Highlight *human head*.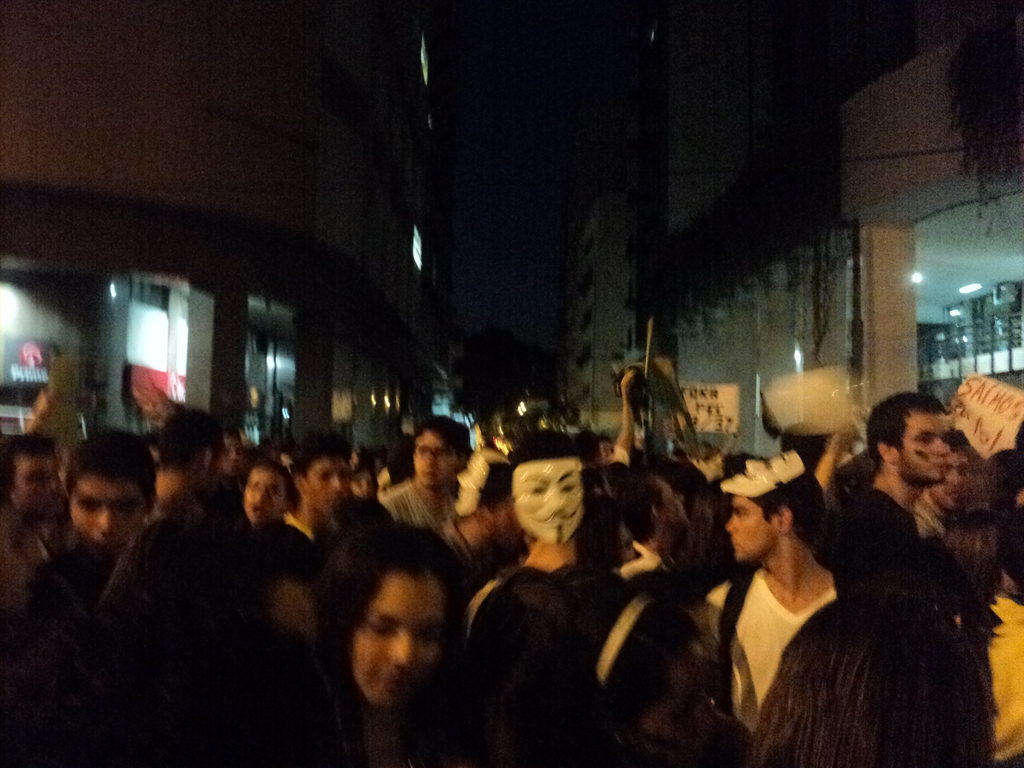
Highlighted region: (left=0, top=437, right=65, bottom=519).
